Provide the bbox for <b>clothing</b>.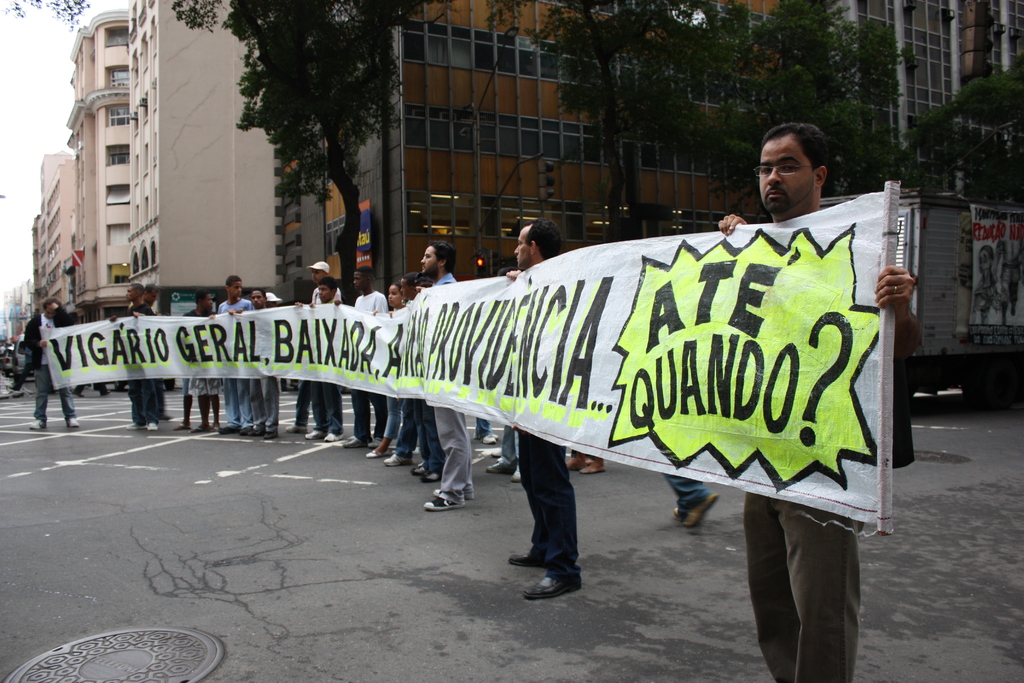
{"left": 662, "top": 475, "right": 710, "bottom": 522}.
